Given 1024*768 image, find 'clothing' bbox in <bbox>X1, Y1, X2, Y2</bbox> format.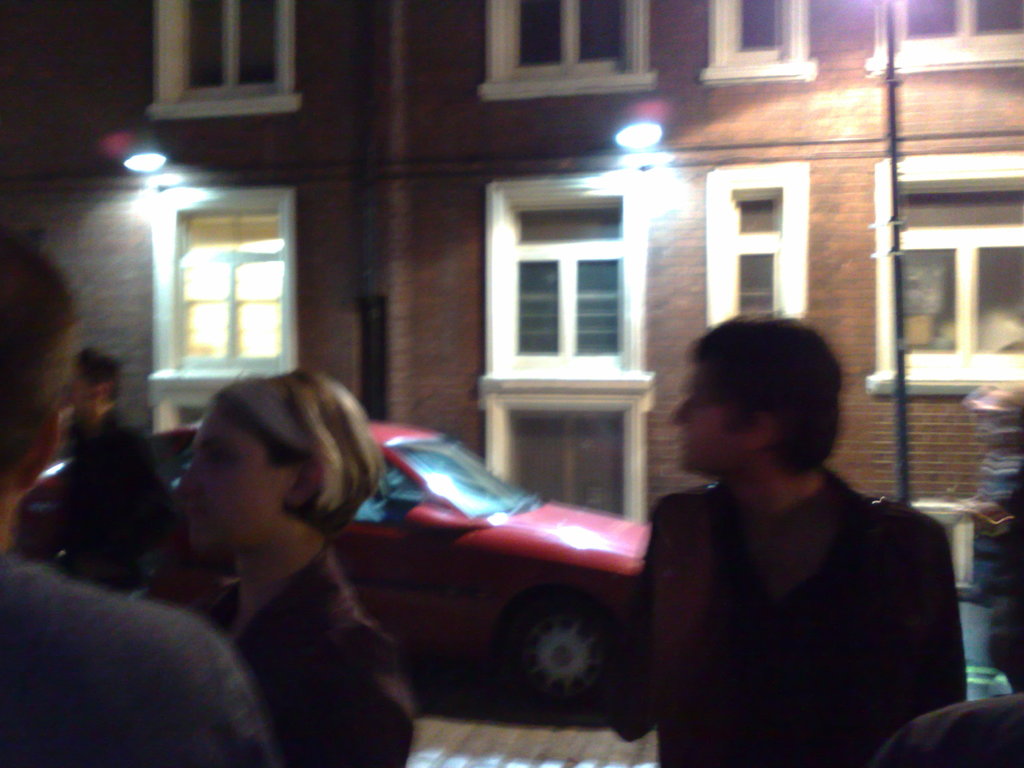
<bbox>598, 472, 970, 767</bbox>.
